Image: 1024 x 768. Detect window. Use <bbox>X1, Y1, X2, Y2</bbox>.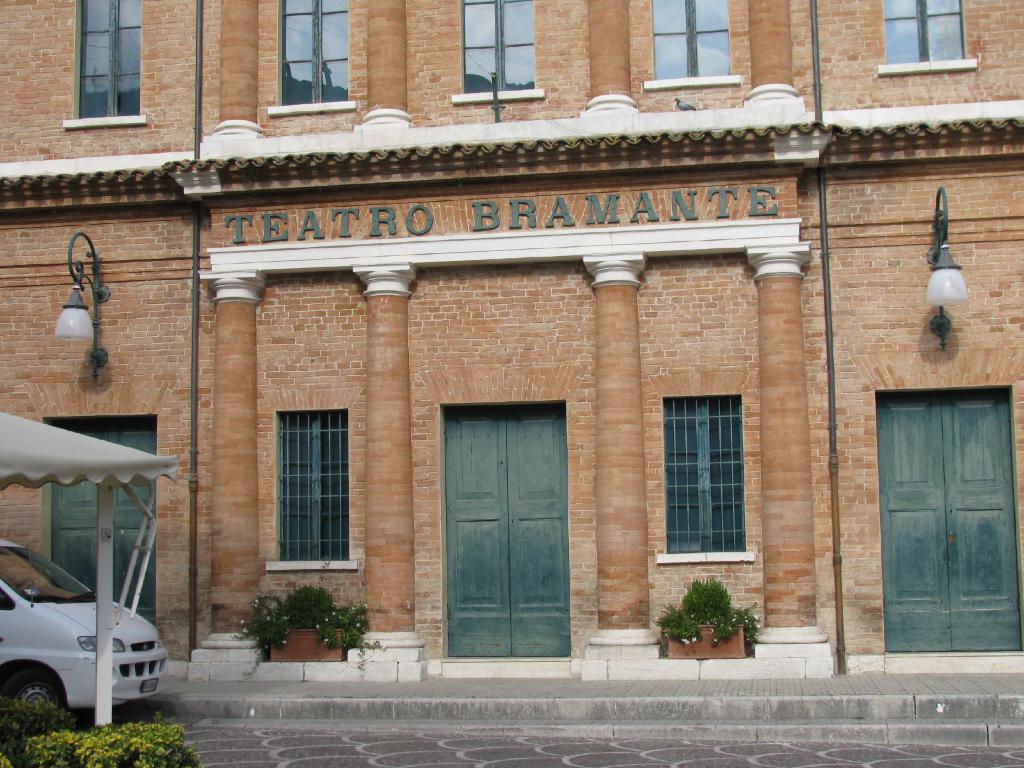
<bbox>264, 410, 356, 566</bbox>.
